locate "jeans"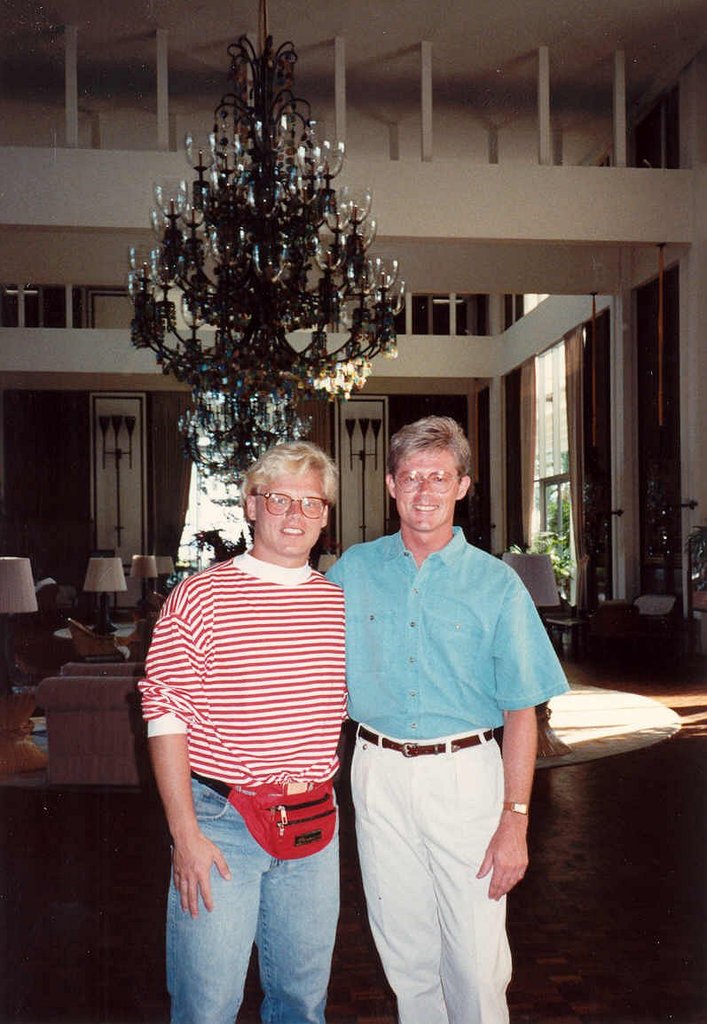
347,721,508,1019
